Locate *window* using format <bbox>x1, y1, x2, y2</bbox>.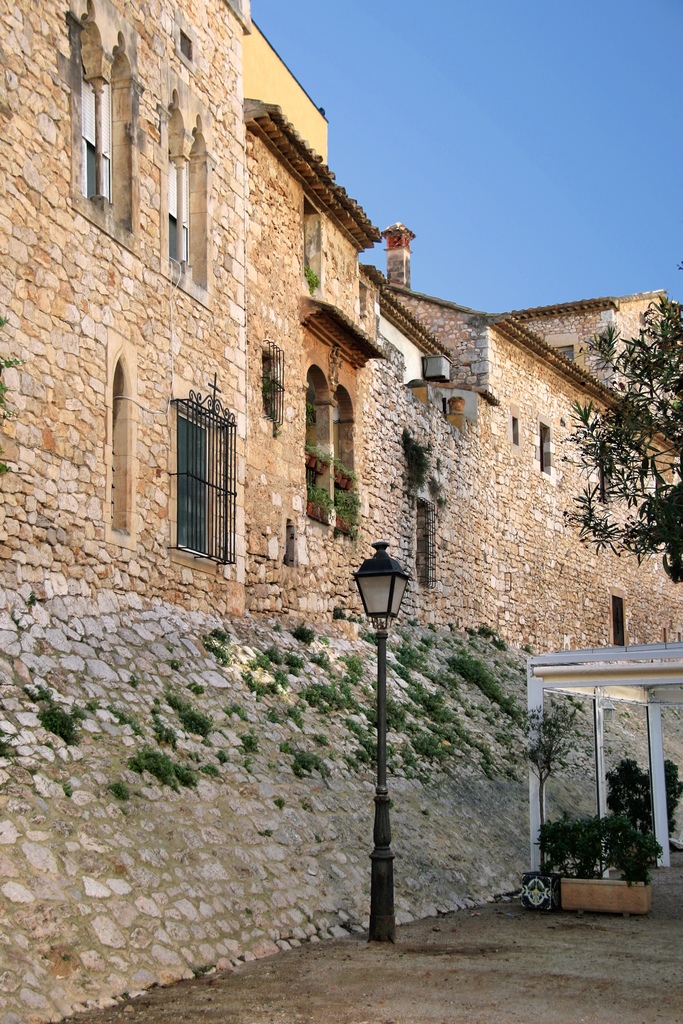
<bbox>168, 138, 196, 281</bbox>.
